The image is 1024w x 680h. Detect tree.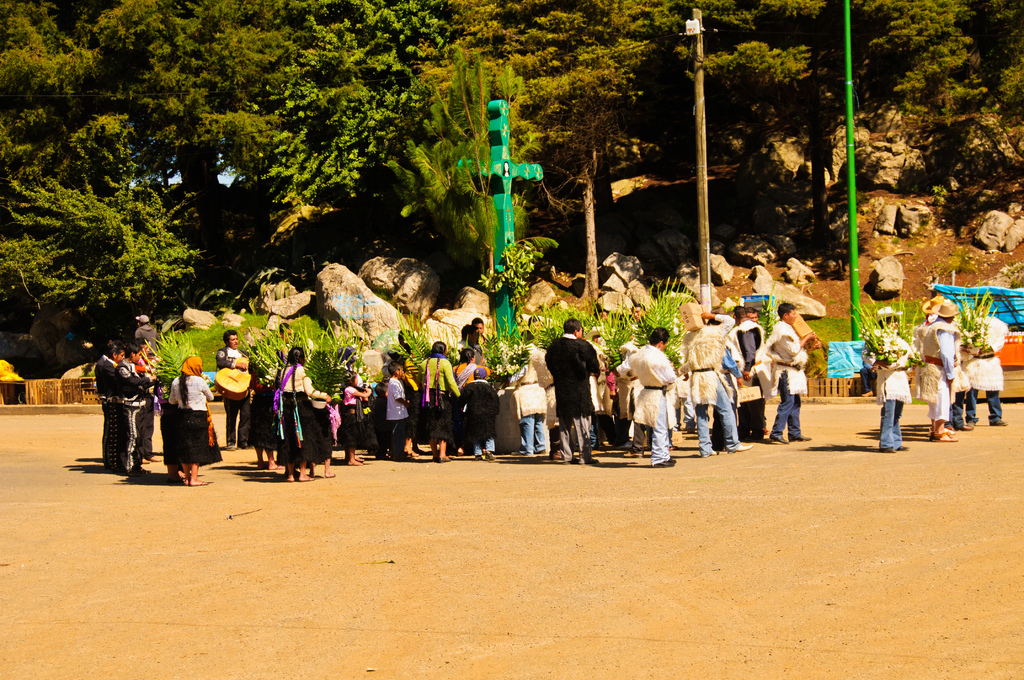
Detection: box=[383, 49, 560, 300].
